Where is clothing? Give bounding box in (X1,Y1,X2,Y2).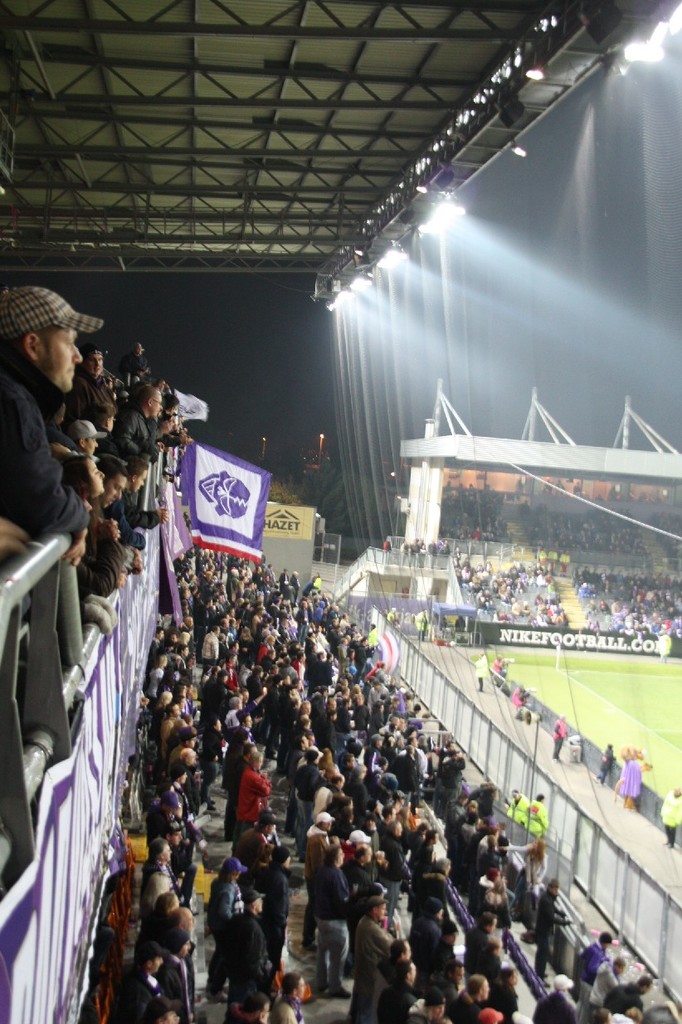
(303,857,343,992).
